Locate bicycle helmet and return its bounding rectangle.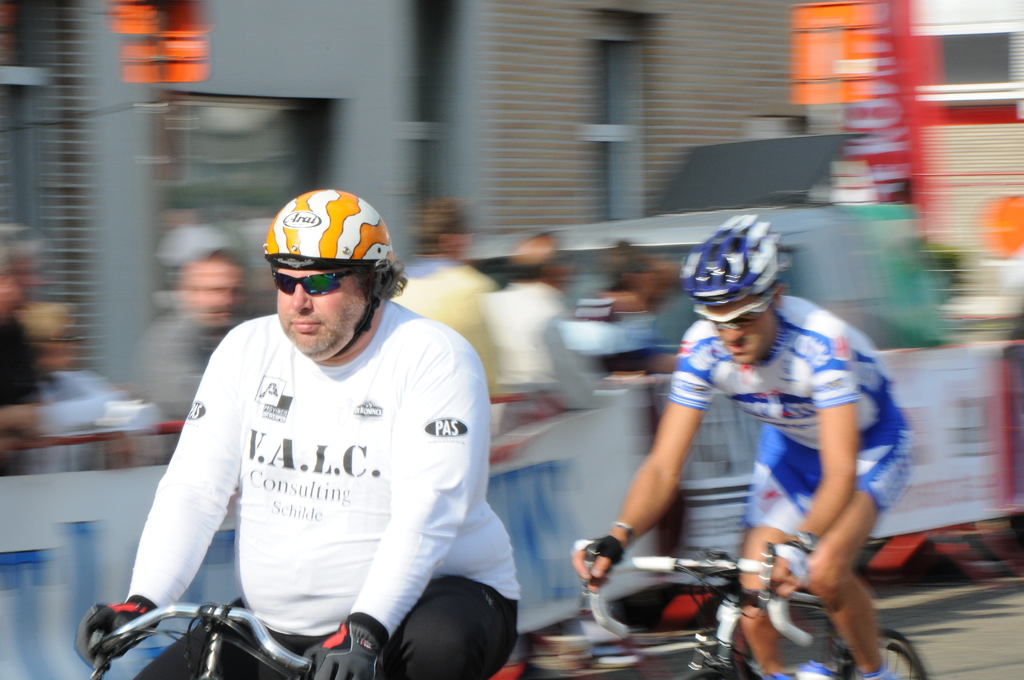
<bbox>260, 187, 397, 359</bbox>.
